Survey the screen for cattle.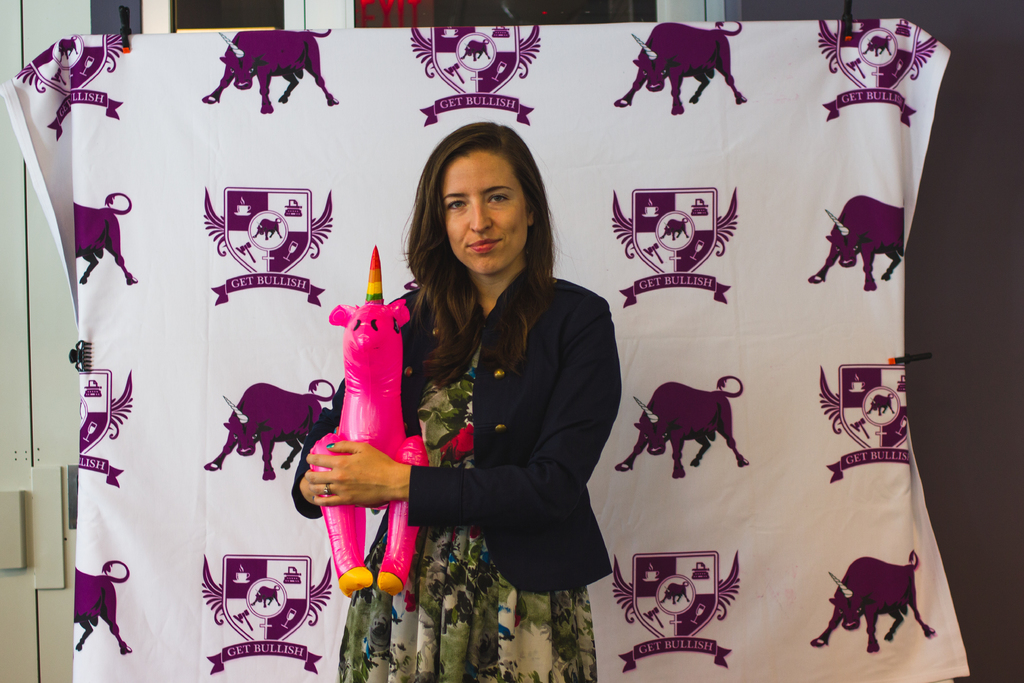
Survey found: rect(206, 26, 342, 120).
